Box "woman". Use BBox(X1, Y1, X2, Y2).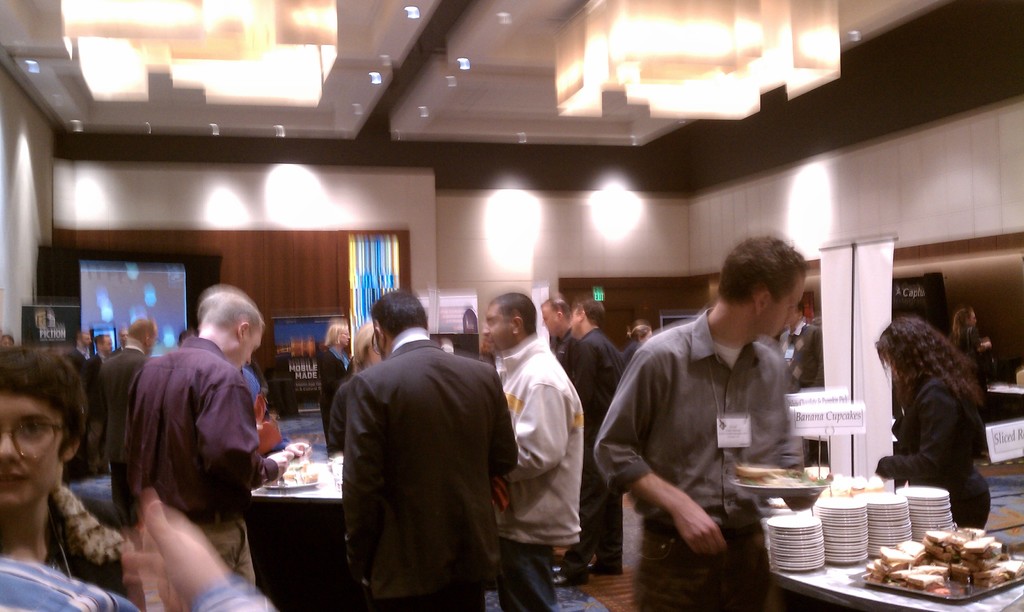
BBox(927, 309, 1007, 368).
